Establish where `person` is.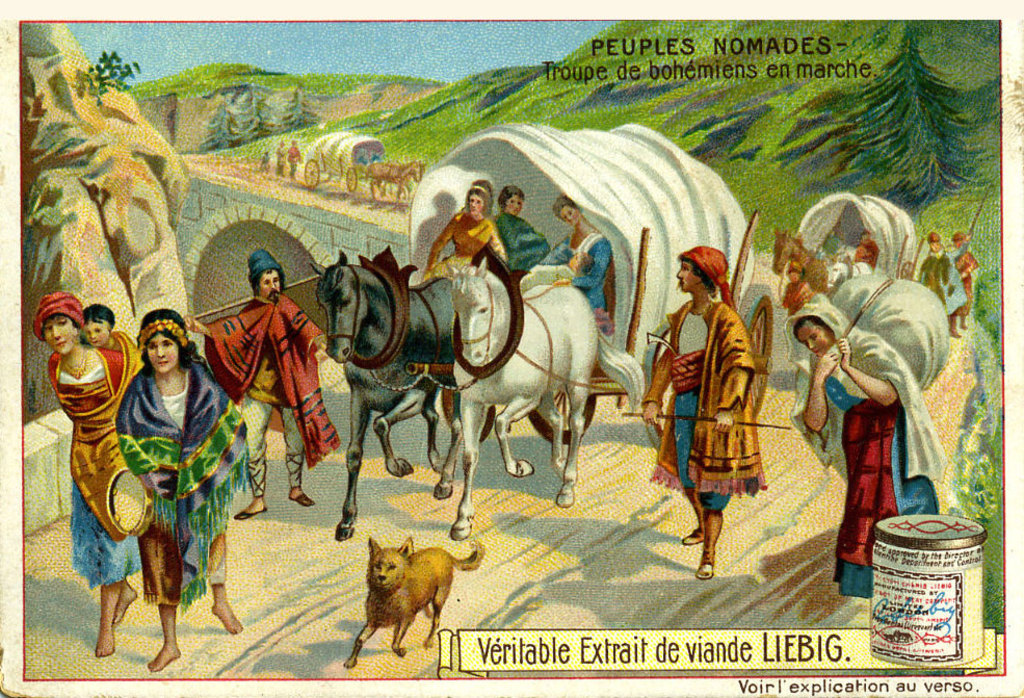
Established at 792/301/943/598.
